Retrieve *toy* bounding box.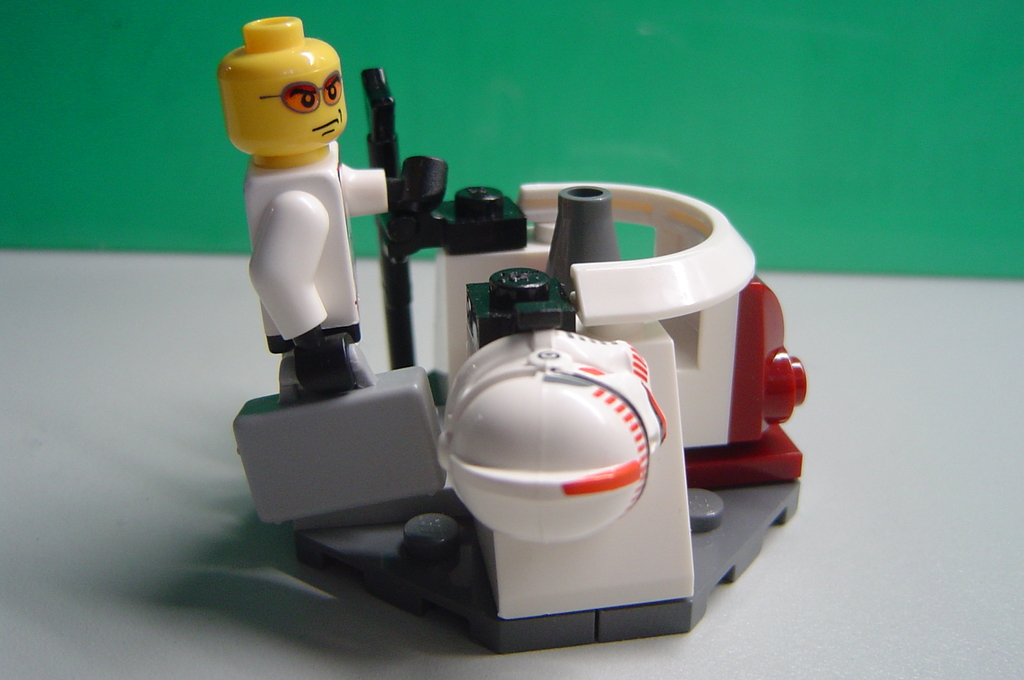
Bounding box: [222, 4, 830, 666].
